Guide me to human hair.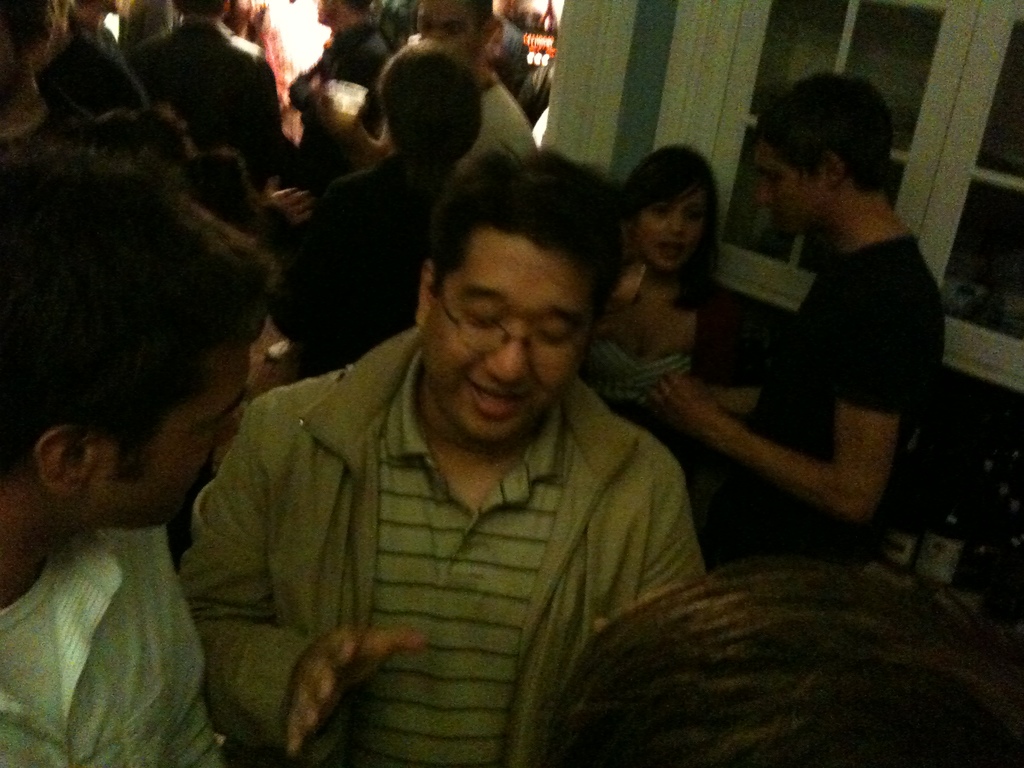
Guidance: [x1=545, y1=556, x2=1023, y2=767].
